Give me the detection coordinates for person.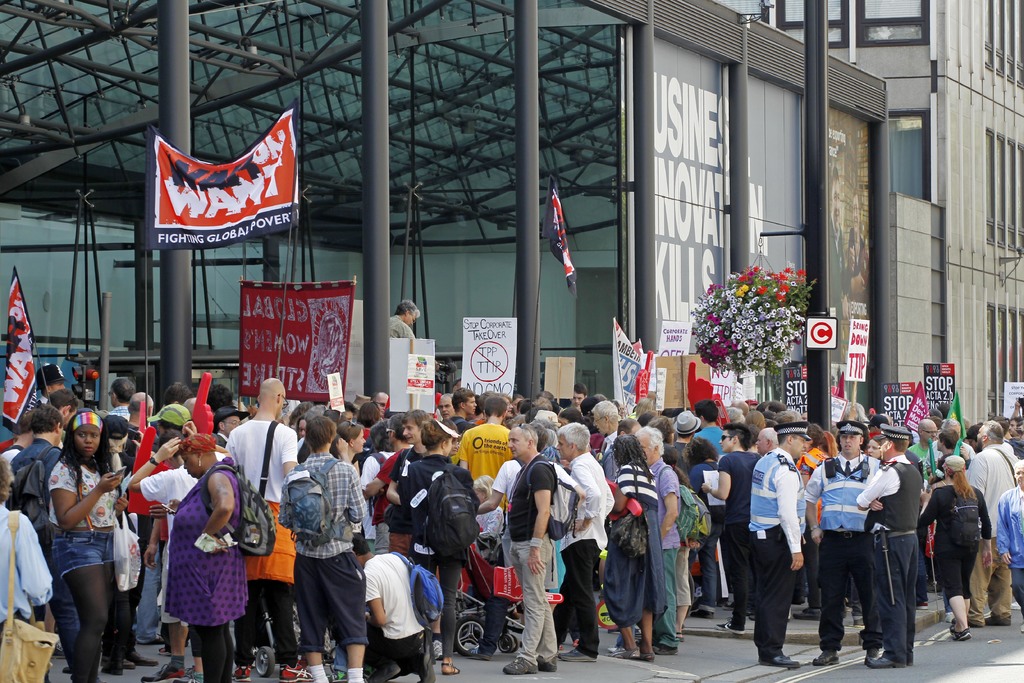
box(553, 423, 614, 664).
